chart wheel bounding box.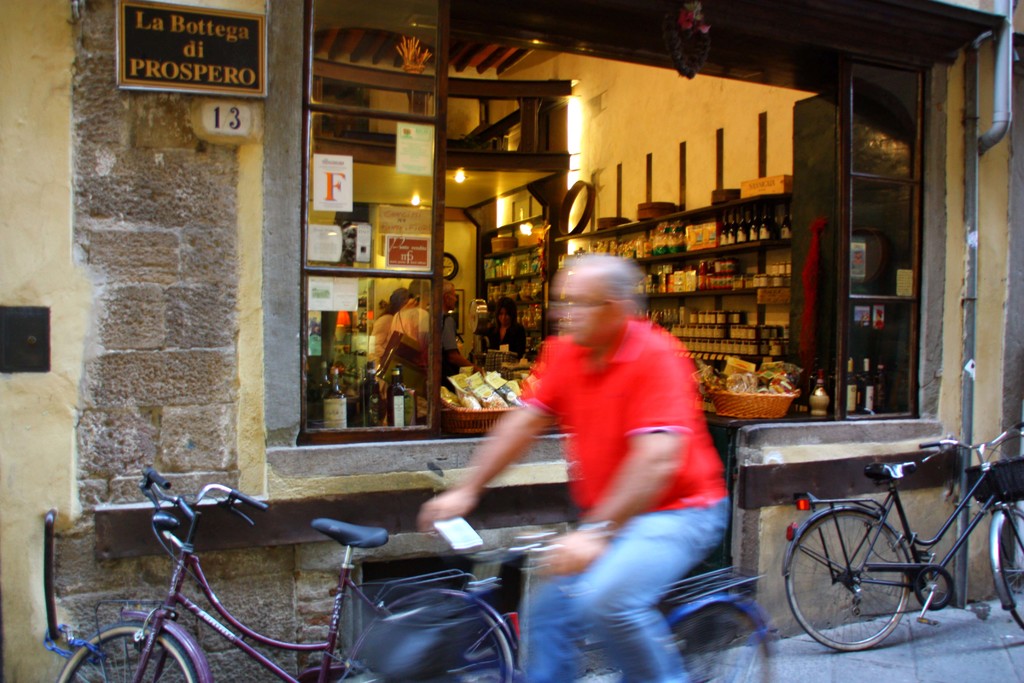
Charted: [435,610,515,682].
